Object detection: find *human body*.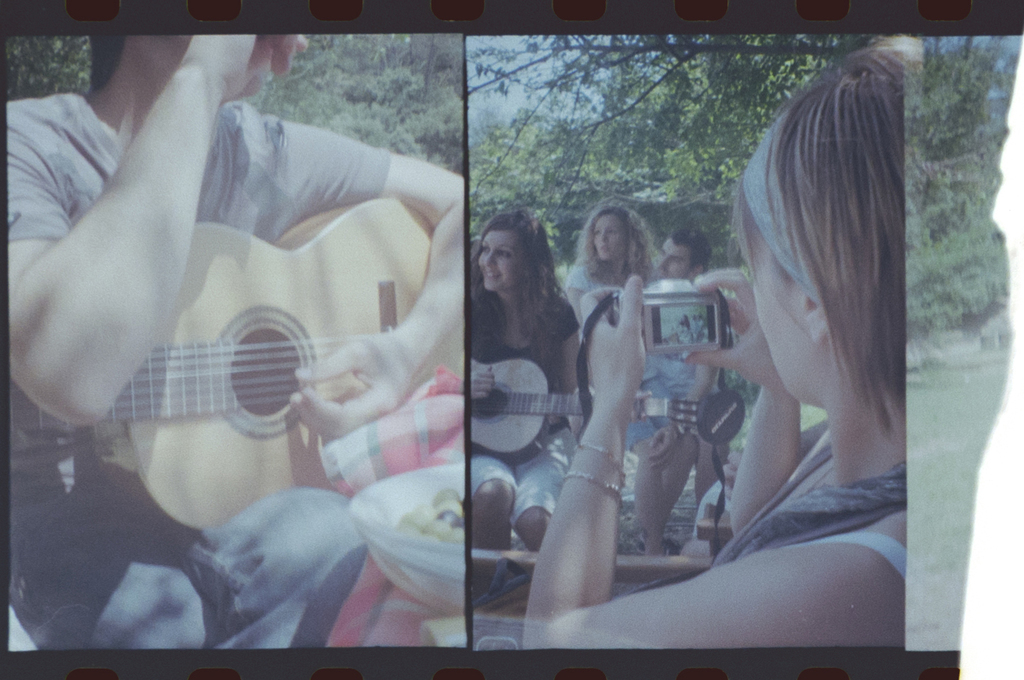
l=466, t=211, r=582, b=550.
